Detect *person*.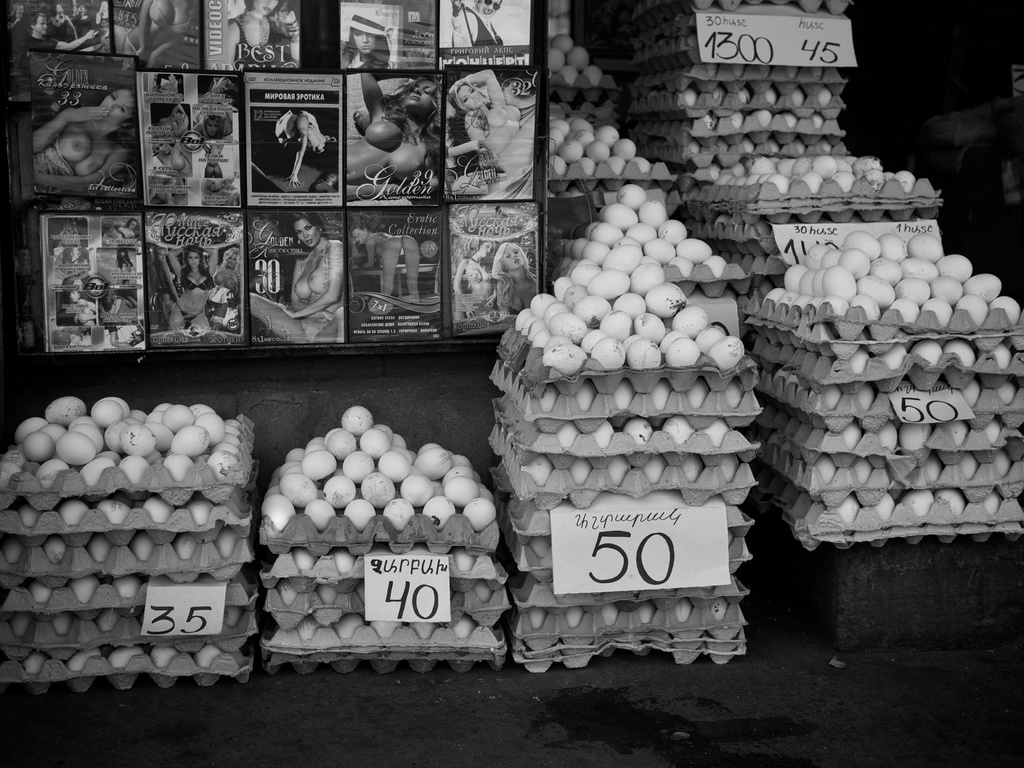
Detected at <box>0,0,29,45</box>.
